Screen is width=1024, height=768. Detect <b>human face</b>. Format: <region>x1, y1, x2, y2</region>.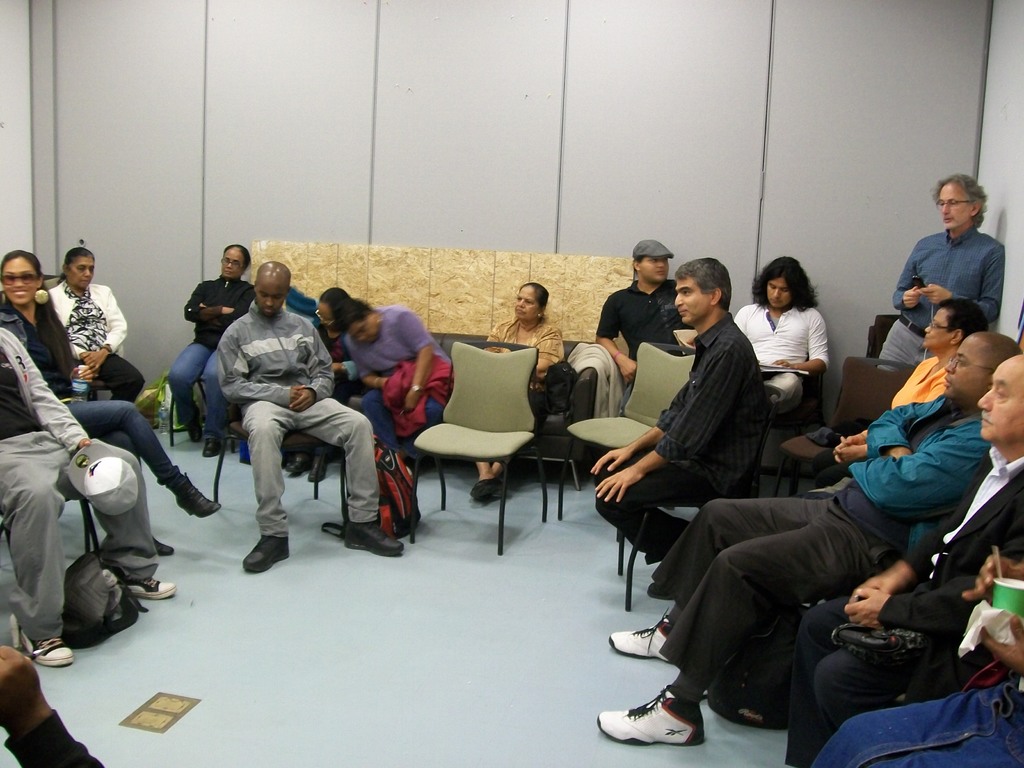
<region>764, 282, 792, 311</region>.
